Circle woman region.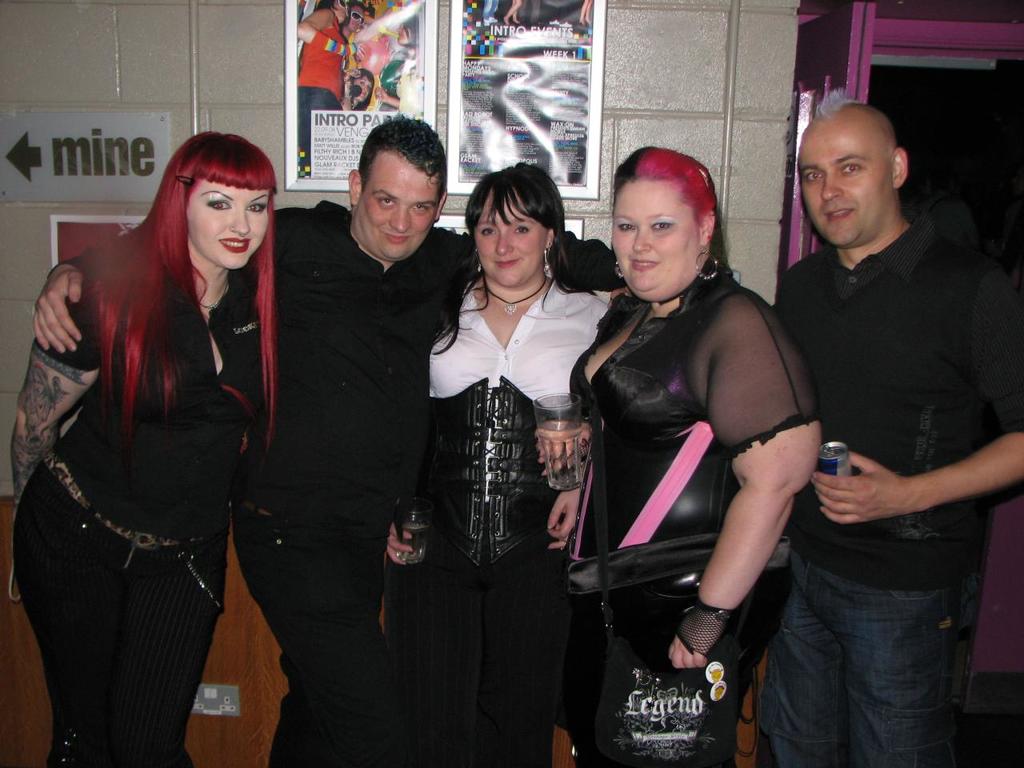
Region: detection(383, 159, 631, 767).
